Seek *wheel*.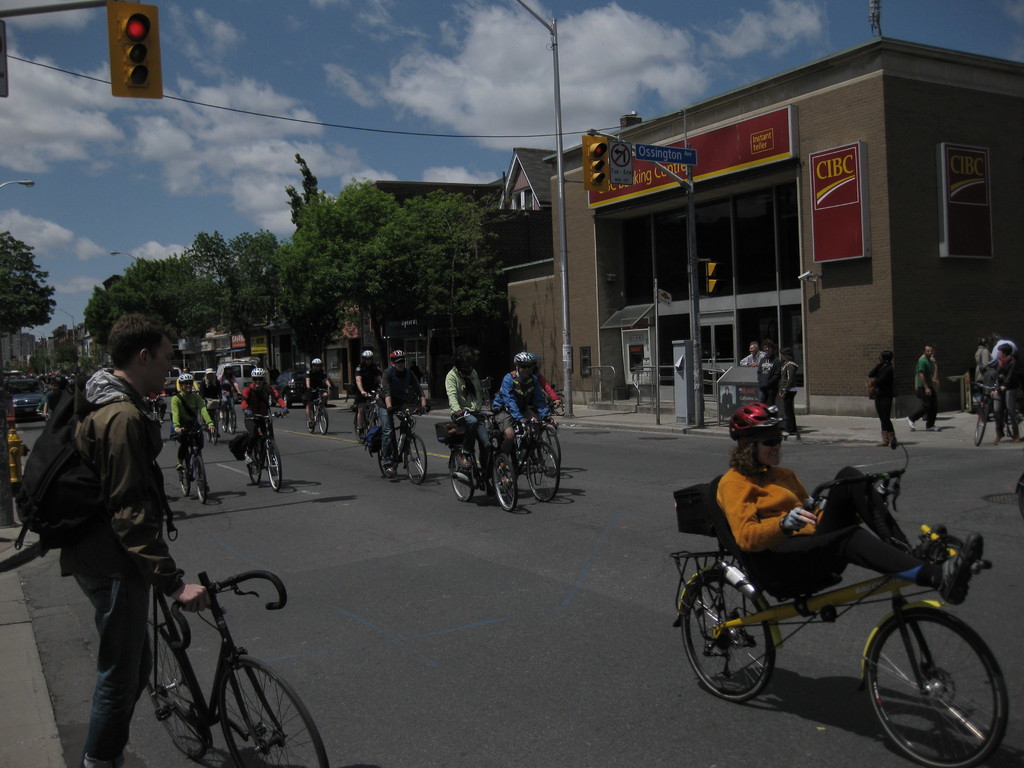
left=975, top=397, right=994, bottom=446.
